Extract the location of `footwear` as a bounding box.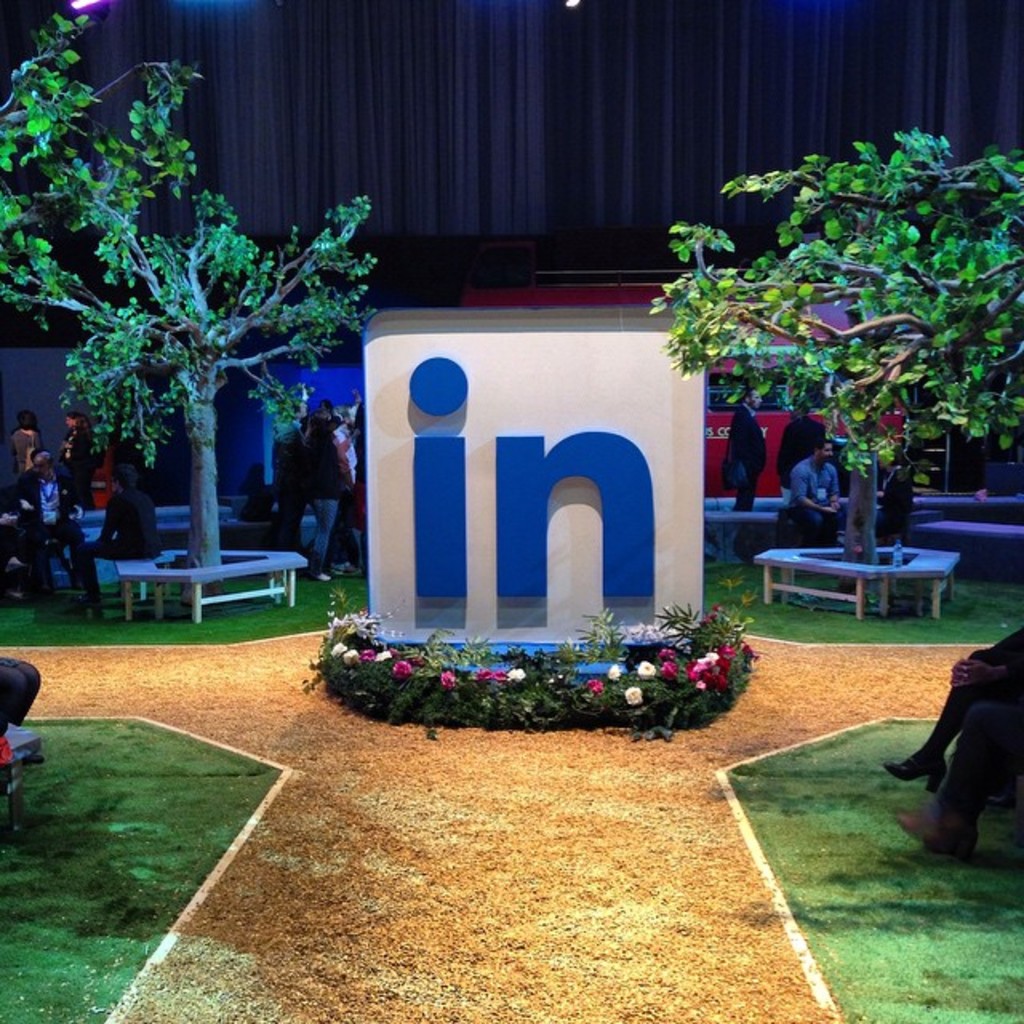
878 744 941 794.
